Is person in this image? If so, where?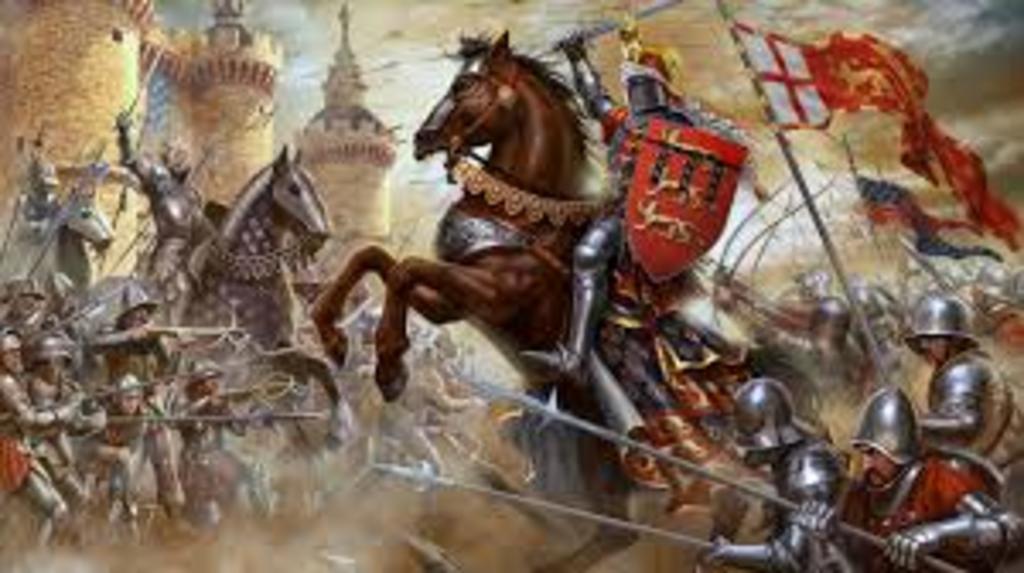
Yes, at (515, 20, 724, 385).
